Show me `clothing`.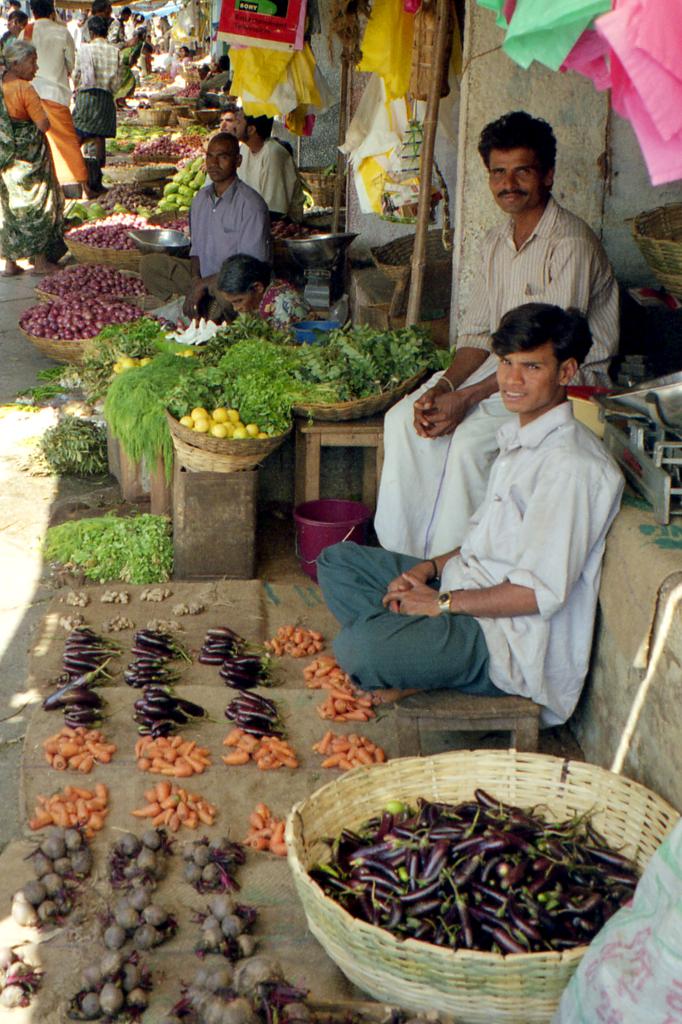
`clothing` is here: [58, 32, 134, 151].
